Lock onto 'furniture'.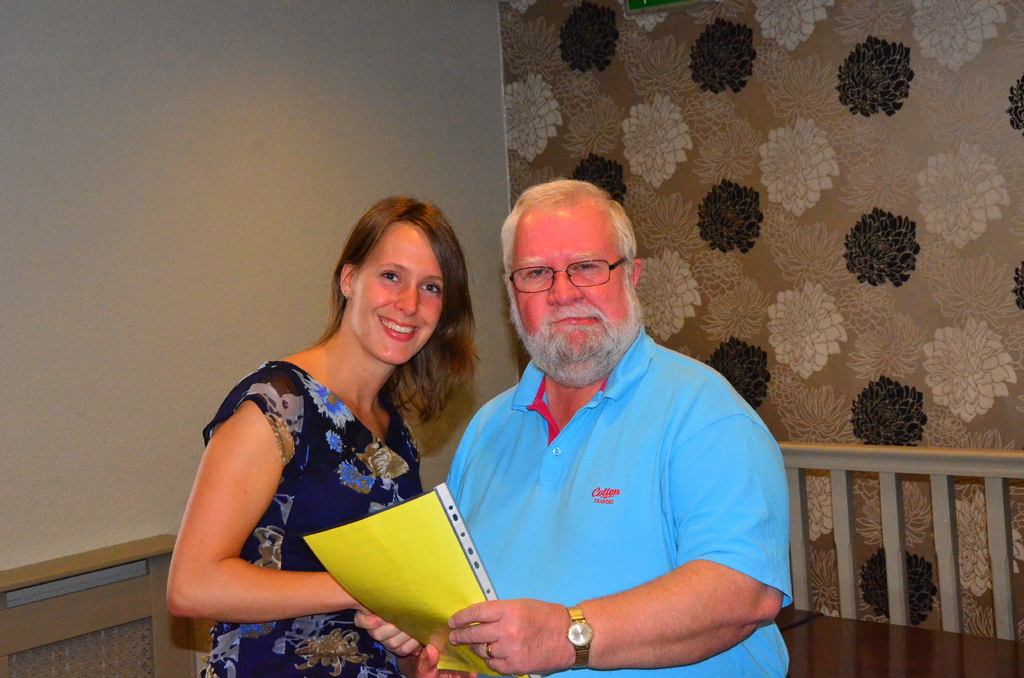
Locked: detection(780, 617, 1023, 677).
